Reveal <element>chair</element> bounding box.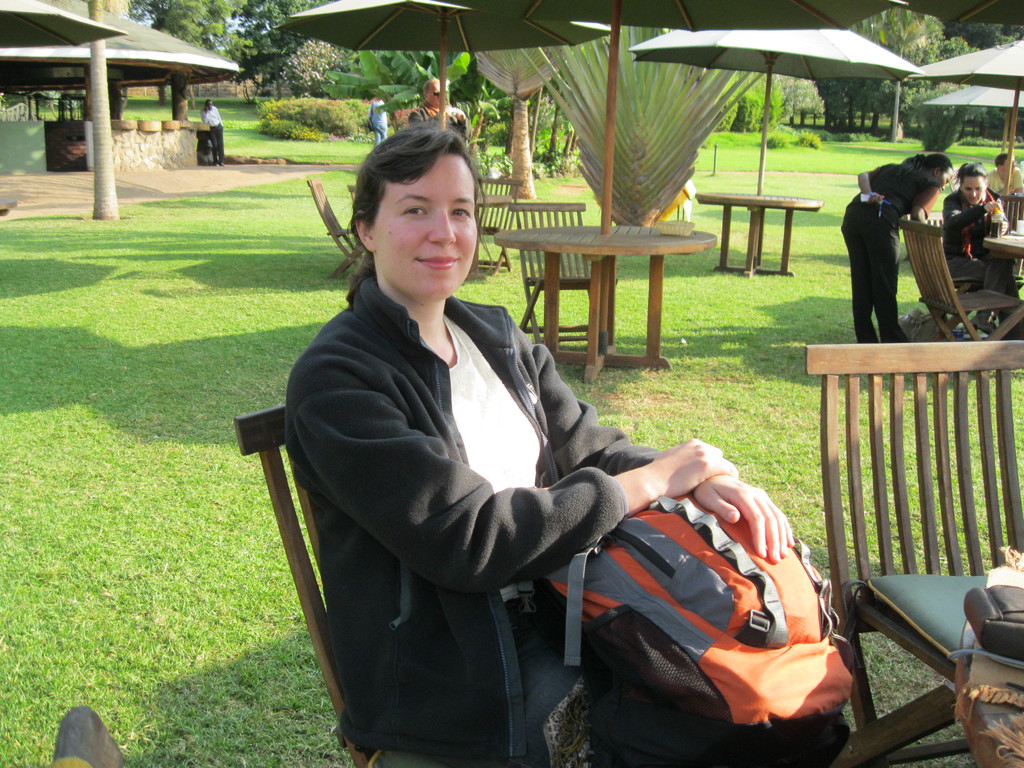
Revealed: bbox=[908, 207, 980, 294].
